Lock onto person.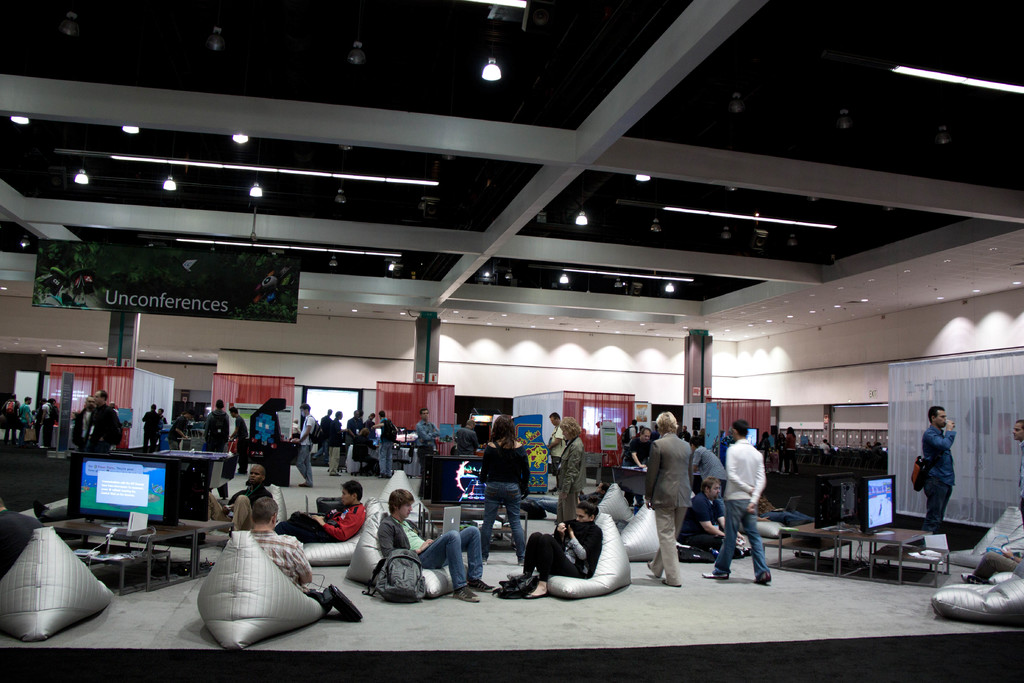
Locked: (297, 404, 317, 481).
